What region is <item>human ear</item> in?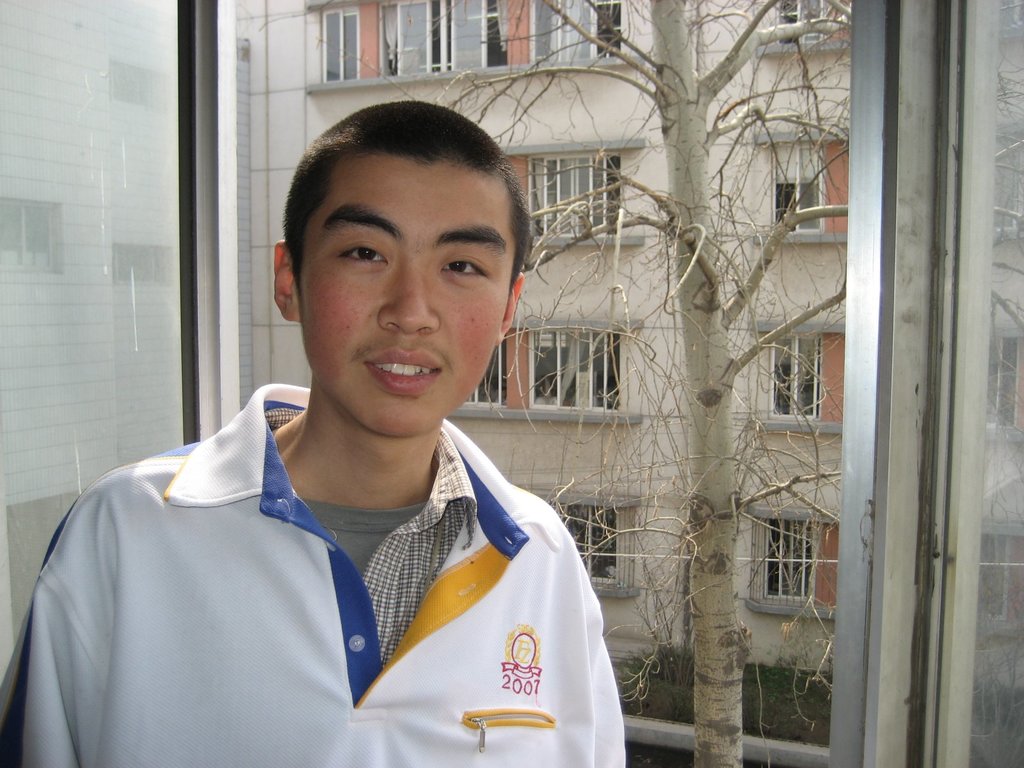
x1=272 y1=242 x2=303 y2=319.
